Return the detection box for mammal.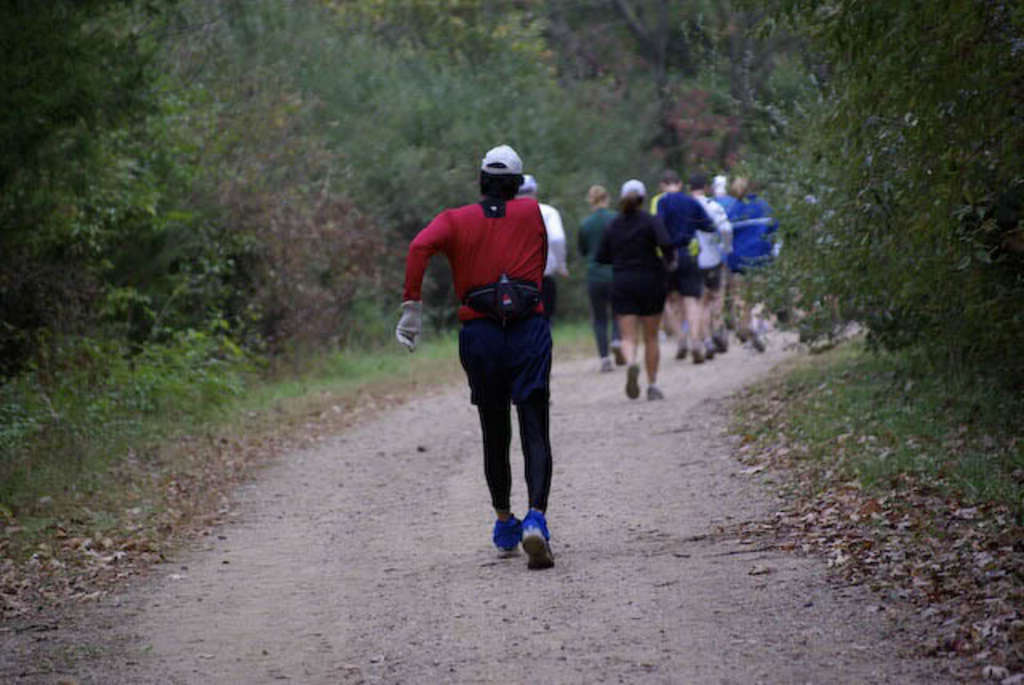
select_region(578, 182, 616, 368).
